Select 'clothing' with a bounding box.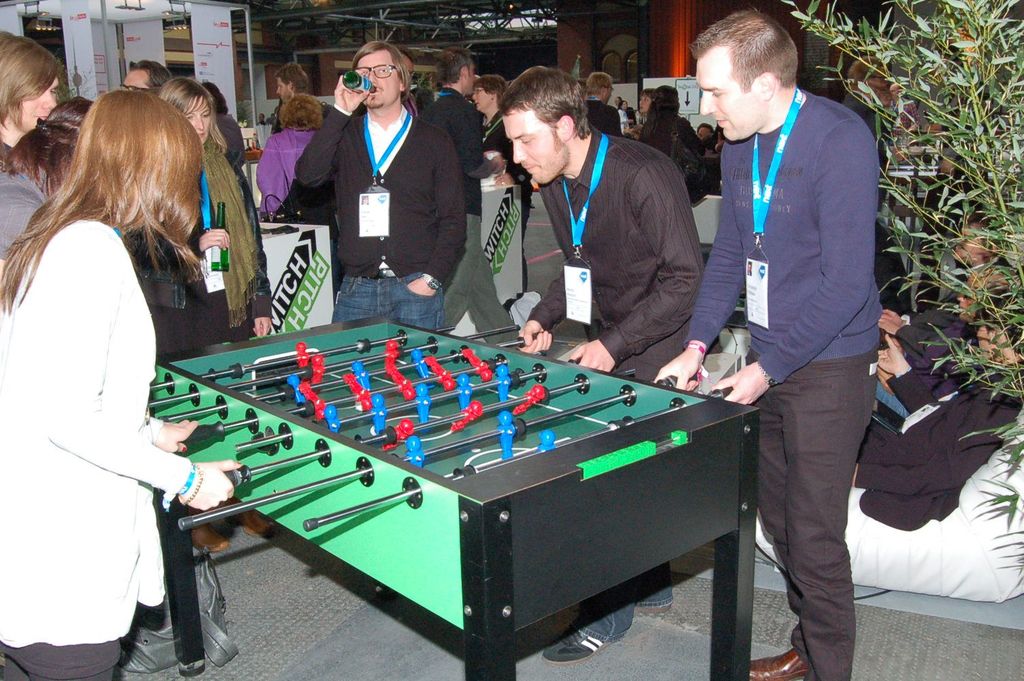
locate(216, 106, 249, 178).
